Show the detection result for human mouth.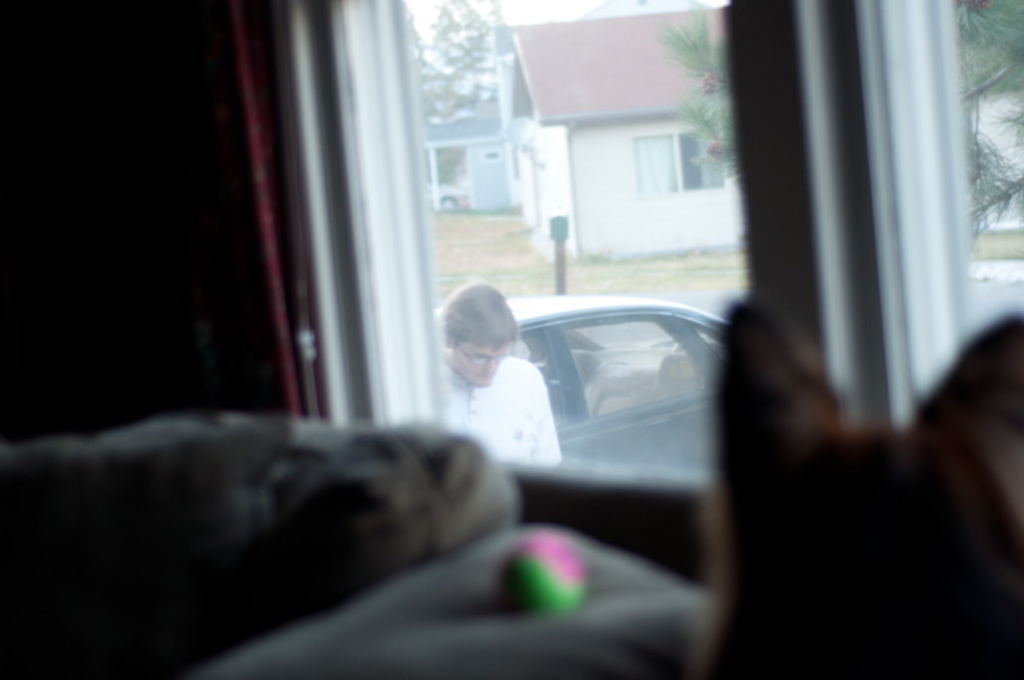
477, 376, 496, 384.
